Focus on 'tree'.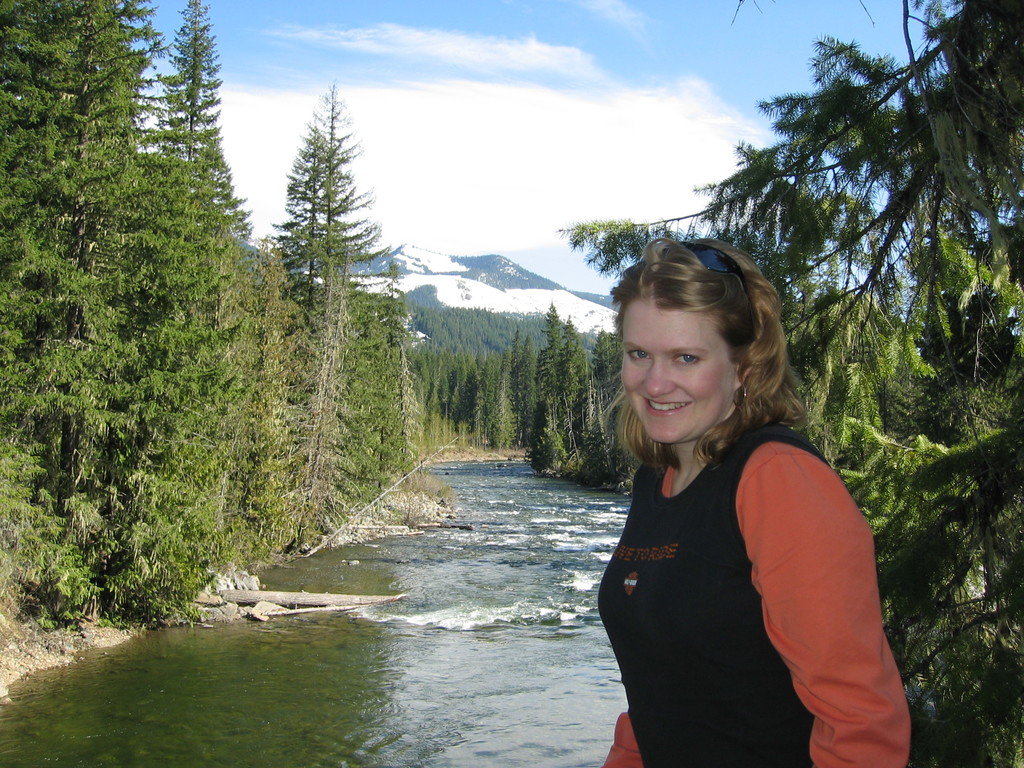
Focused at (x1=483, y1=352, x2=517, y2=461).
